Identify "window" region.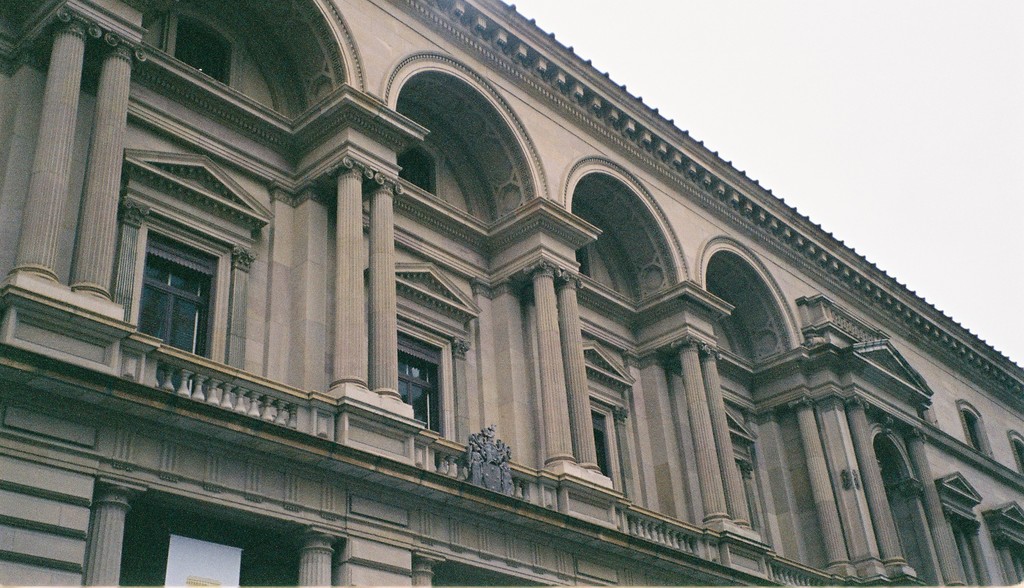
Region: detection(117, 214, 223, 349).
